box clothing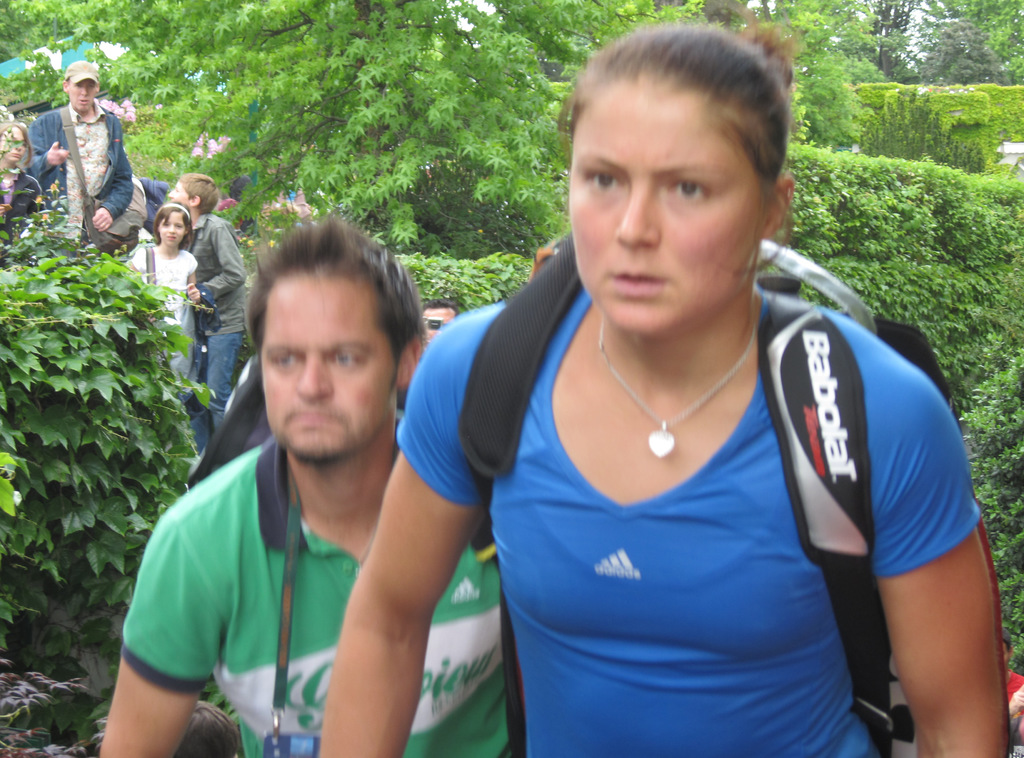
(442, 287, 911, 721)
